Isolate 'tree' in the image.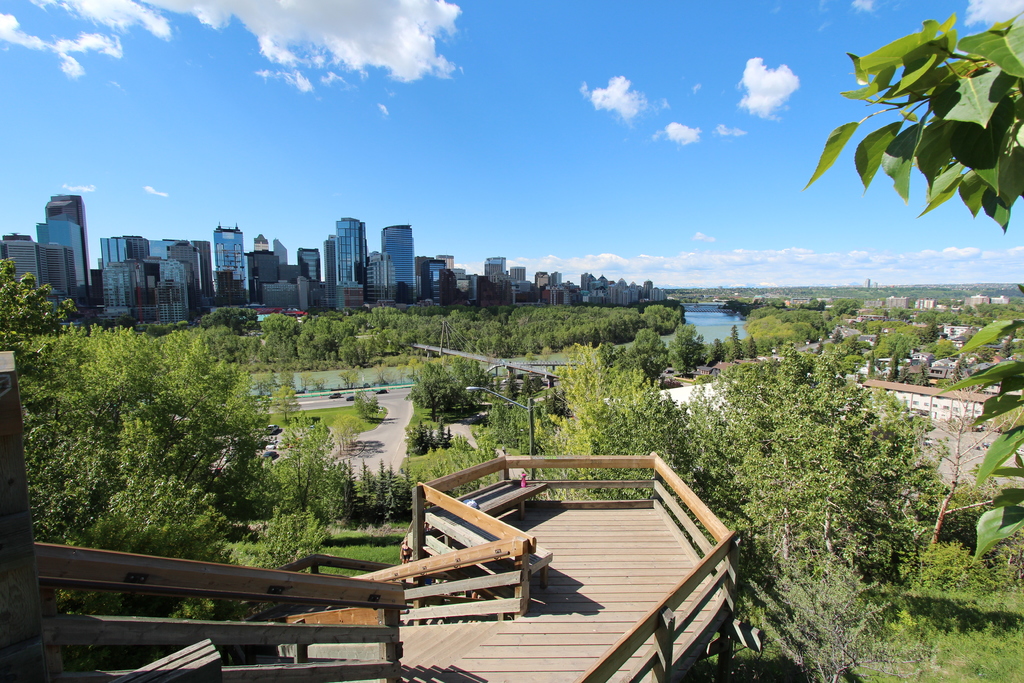
Isolated region: l=724, t=317, r=749, b=357.
